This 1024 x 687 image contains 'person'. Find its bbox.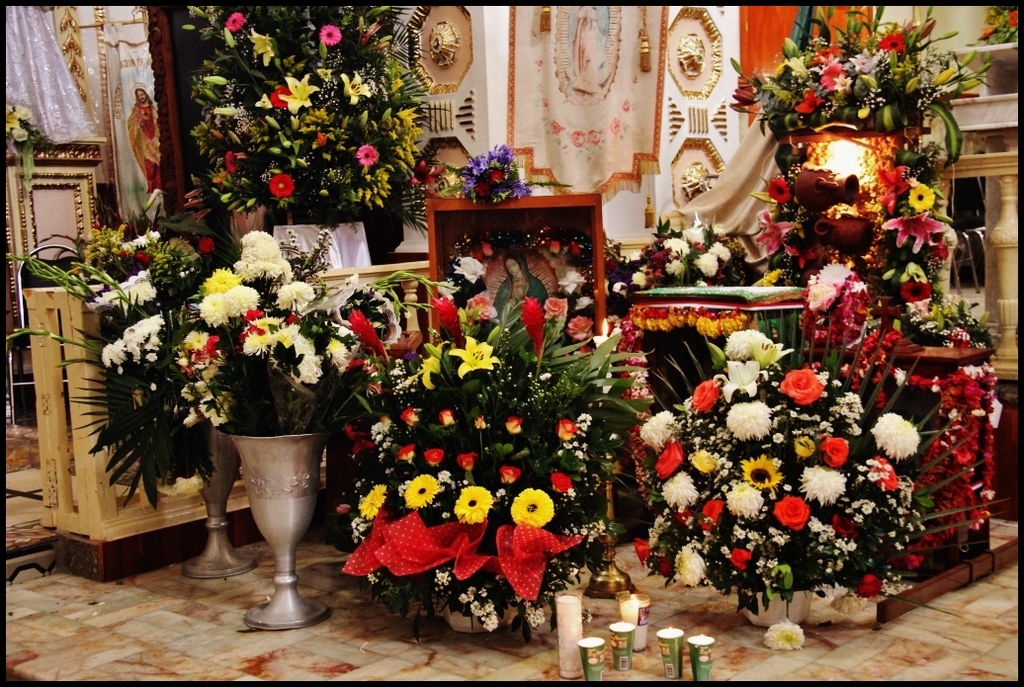
<box>126,88,163,192</box>.
